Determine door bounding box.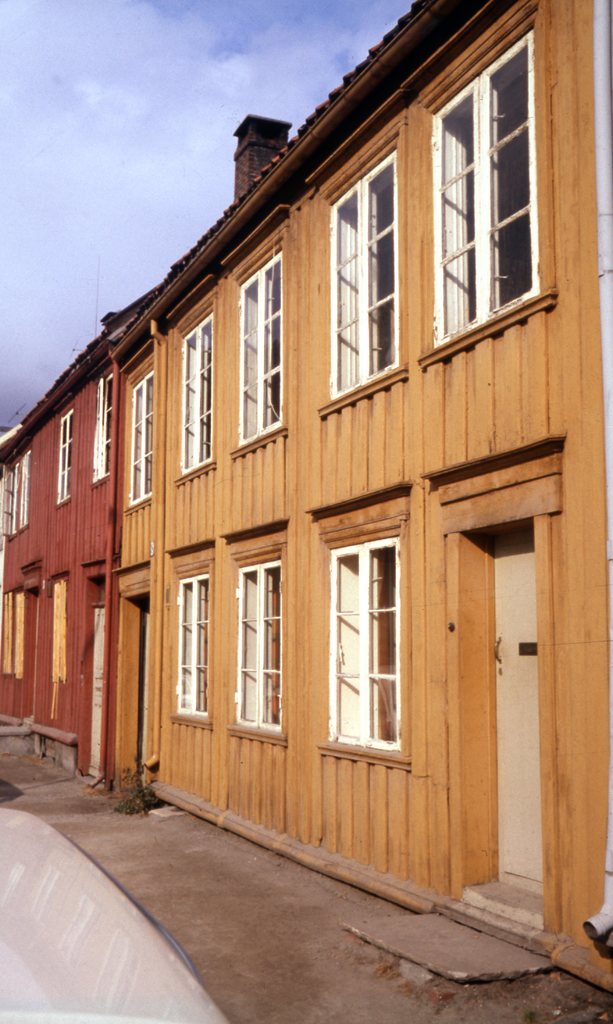
Determined: rect(487, 521, 552, 879).
